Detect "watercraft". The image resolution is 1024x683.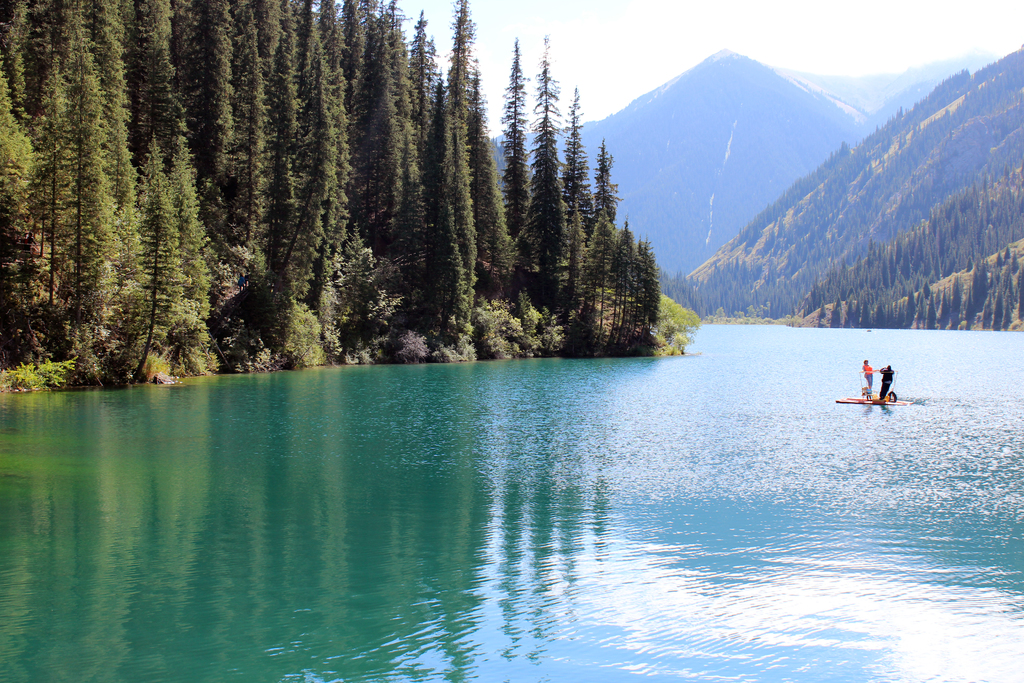
detection(840, 398, 908, 404).
